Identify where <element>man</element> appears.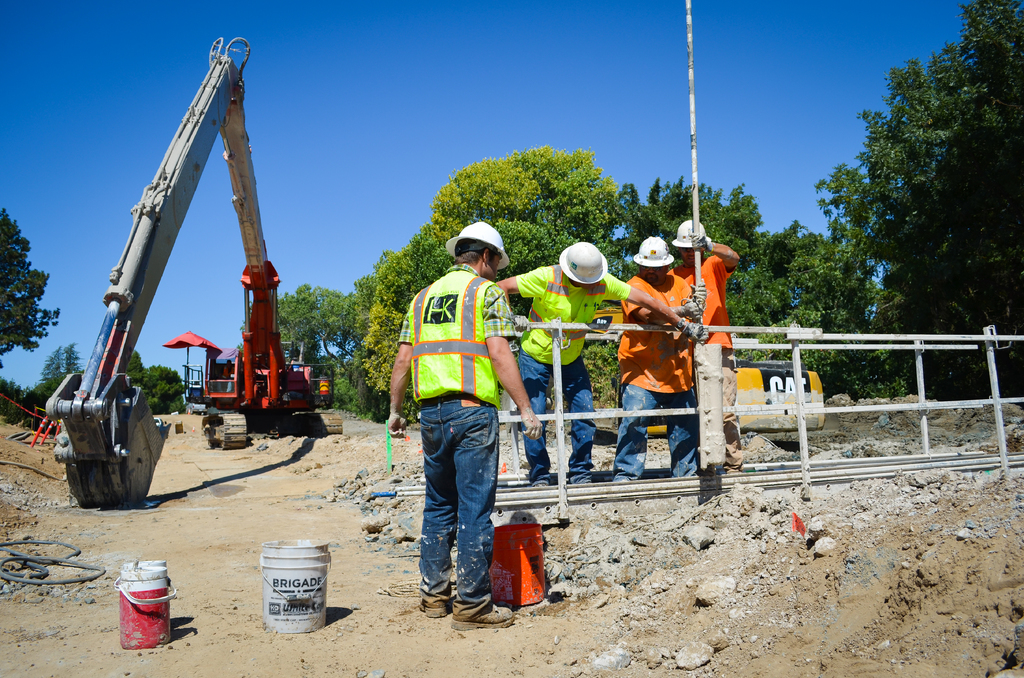
Appears at crop(605, 236, 701, 486).
